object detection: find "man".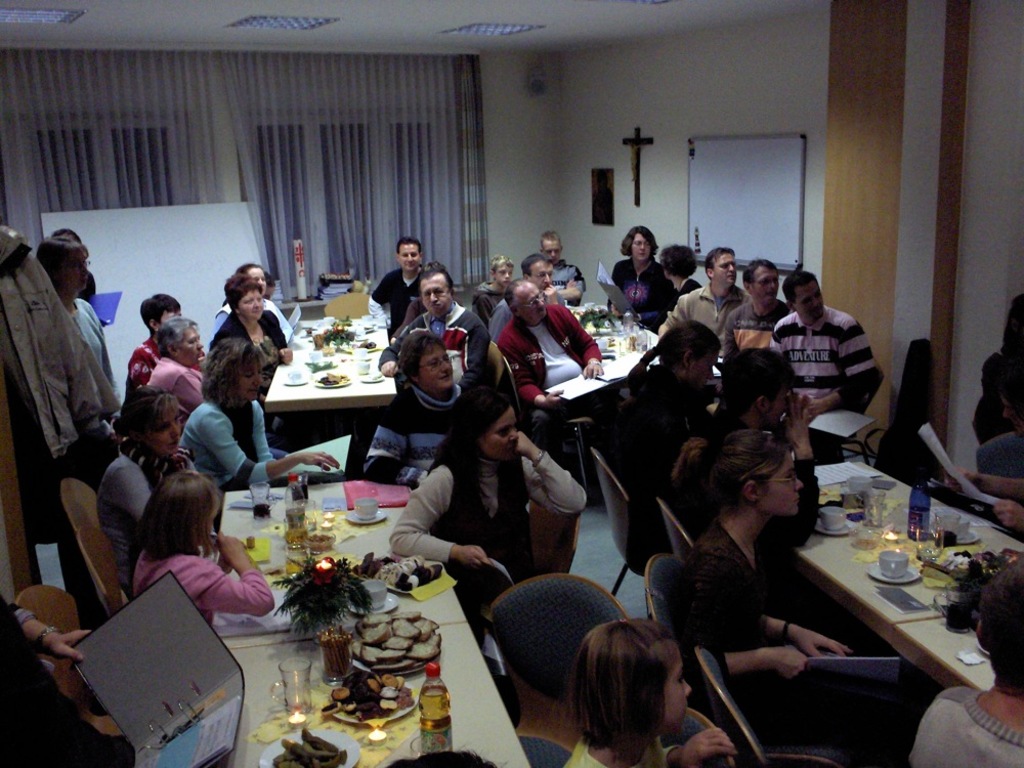
BBox(655, 249, 751, 365).
